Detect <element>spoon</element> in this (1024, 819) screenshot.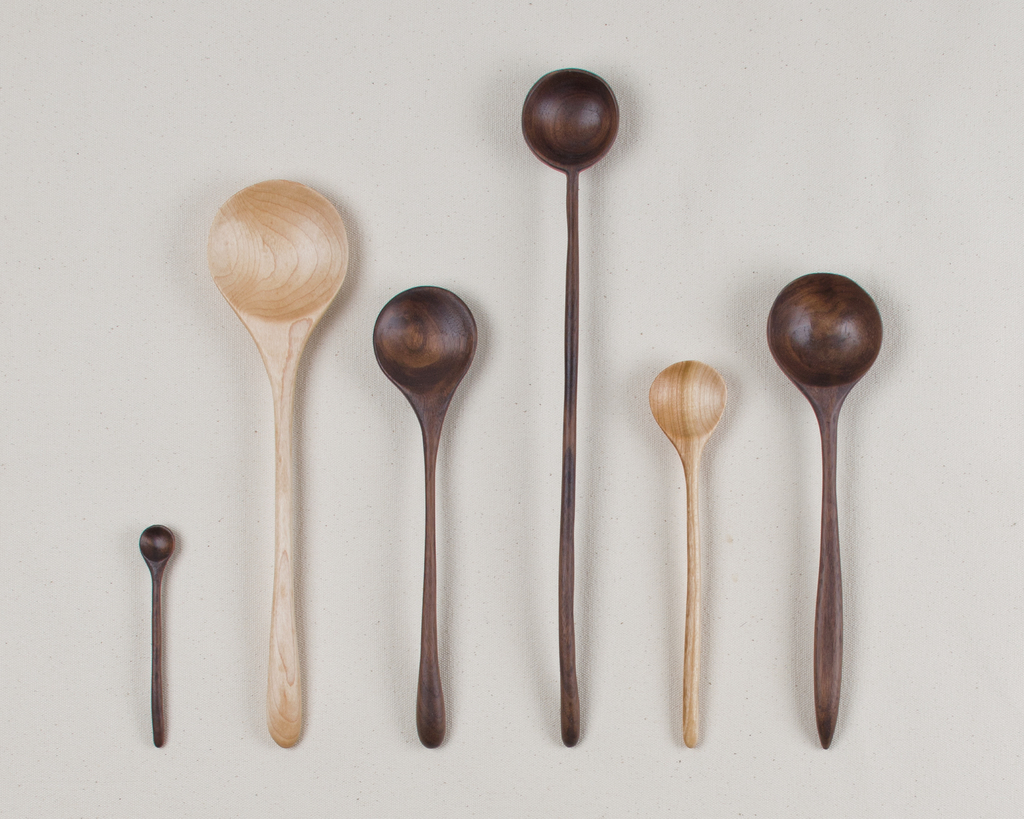
Detection: (x1=765, y1=274, x2=883, y2=747).
